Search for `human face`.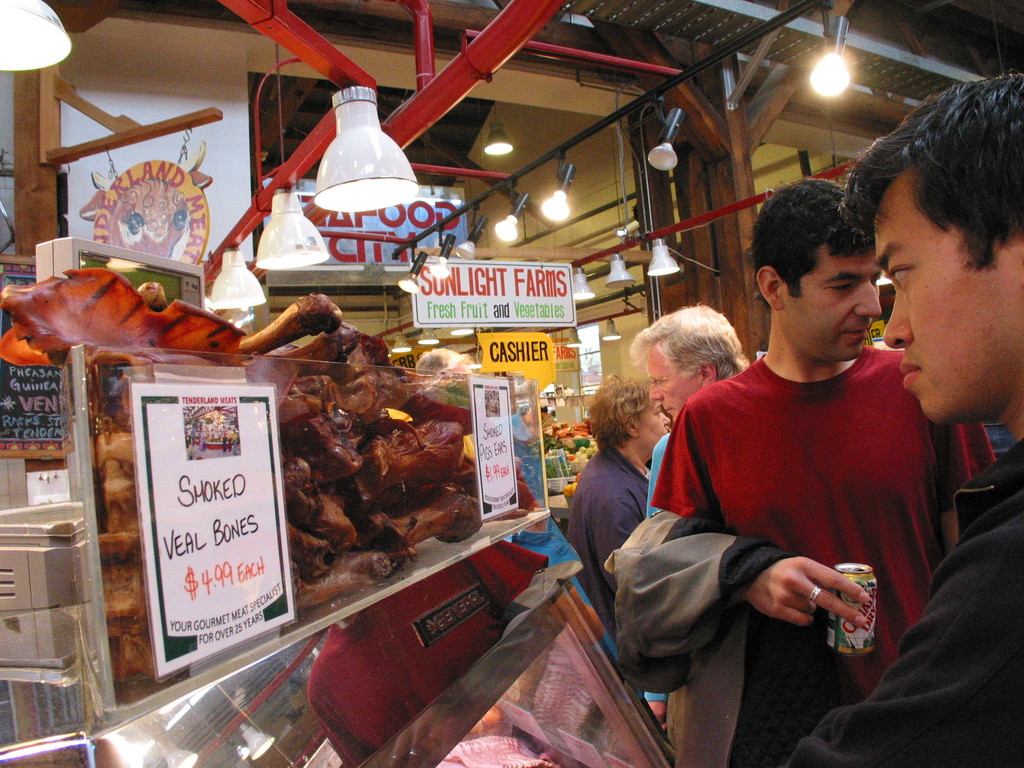
Found at crop(635, 404, 671, 454).
